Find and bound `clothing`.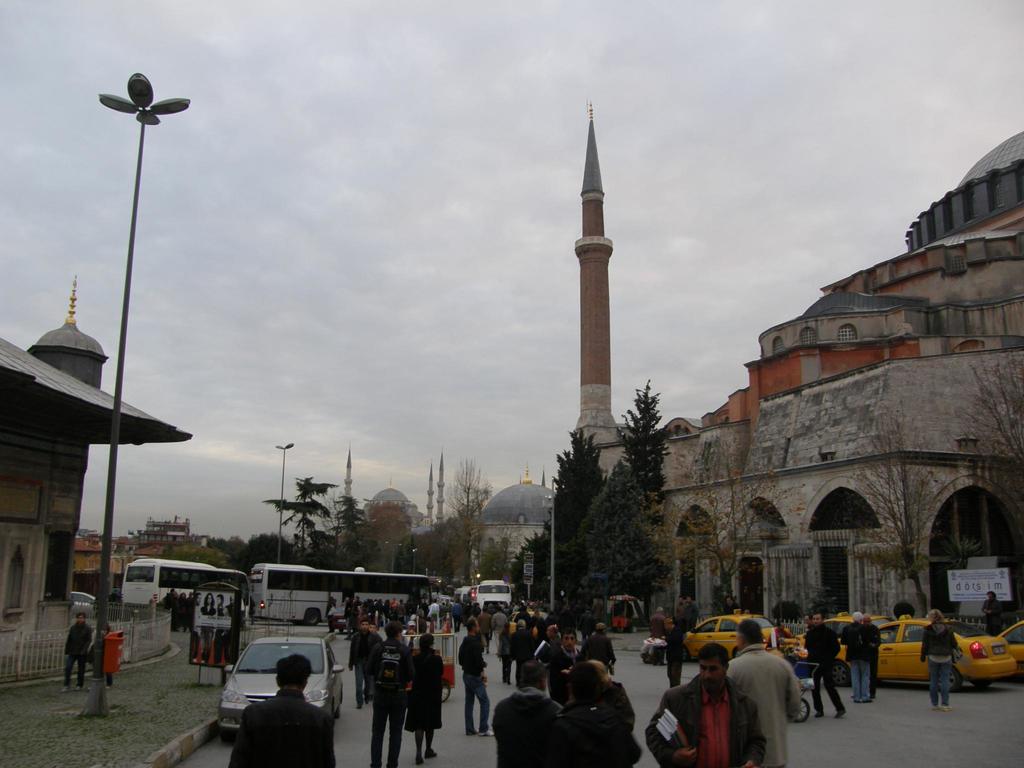
Bound: BBox(867, 621, 881, 699).
